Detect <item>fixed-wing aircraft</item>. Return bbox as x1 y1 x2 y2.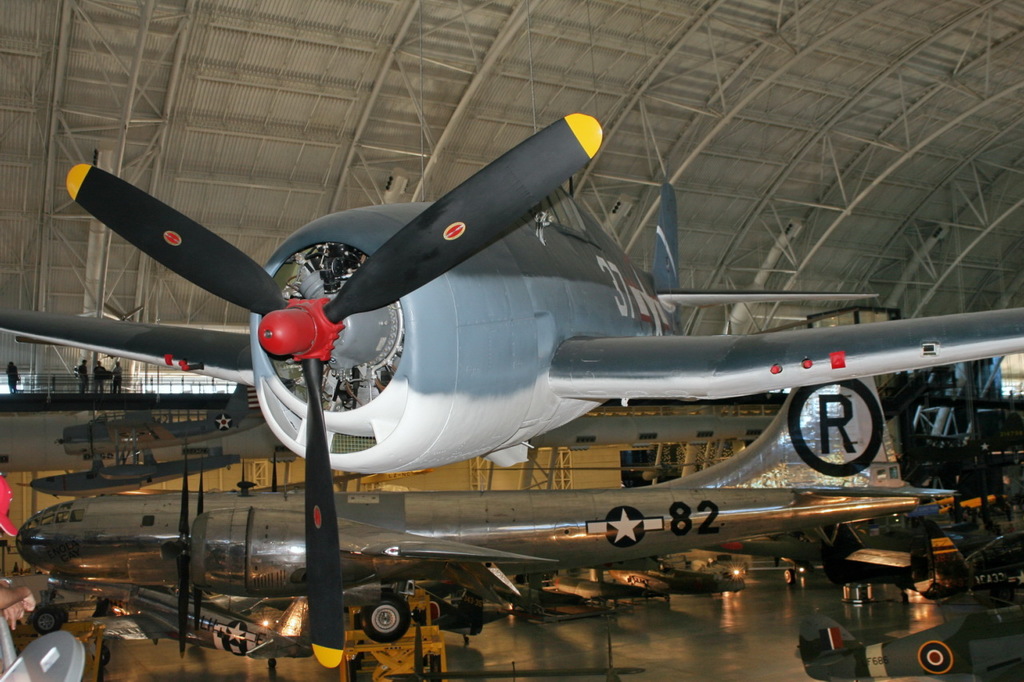
910 526 1023 604.
